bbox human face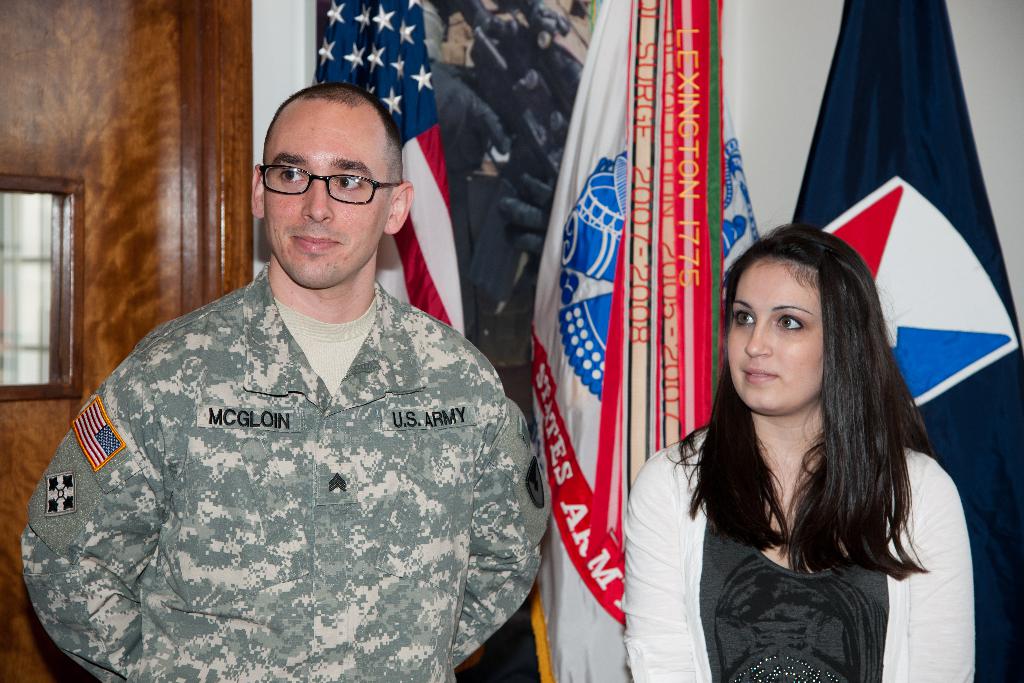
(x1=727, y1=260, x2=823, y2=419)
